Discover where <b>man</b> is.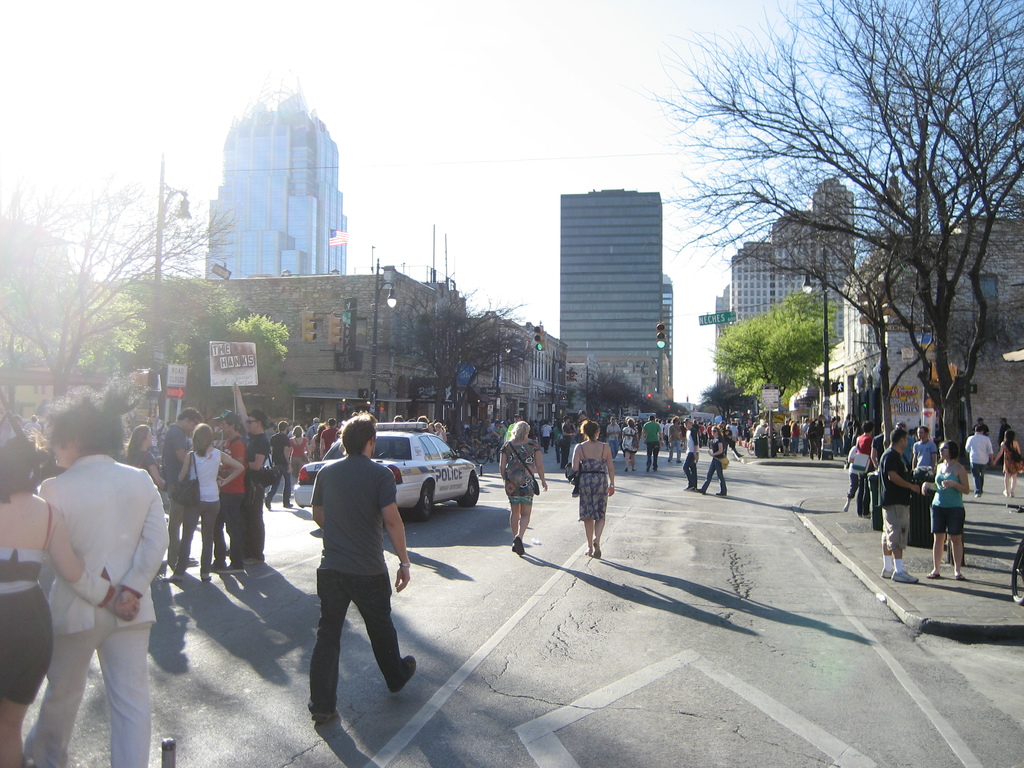
Discovered at BBox(666, 415, 683, 466).
